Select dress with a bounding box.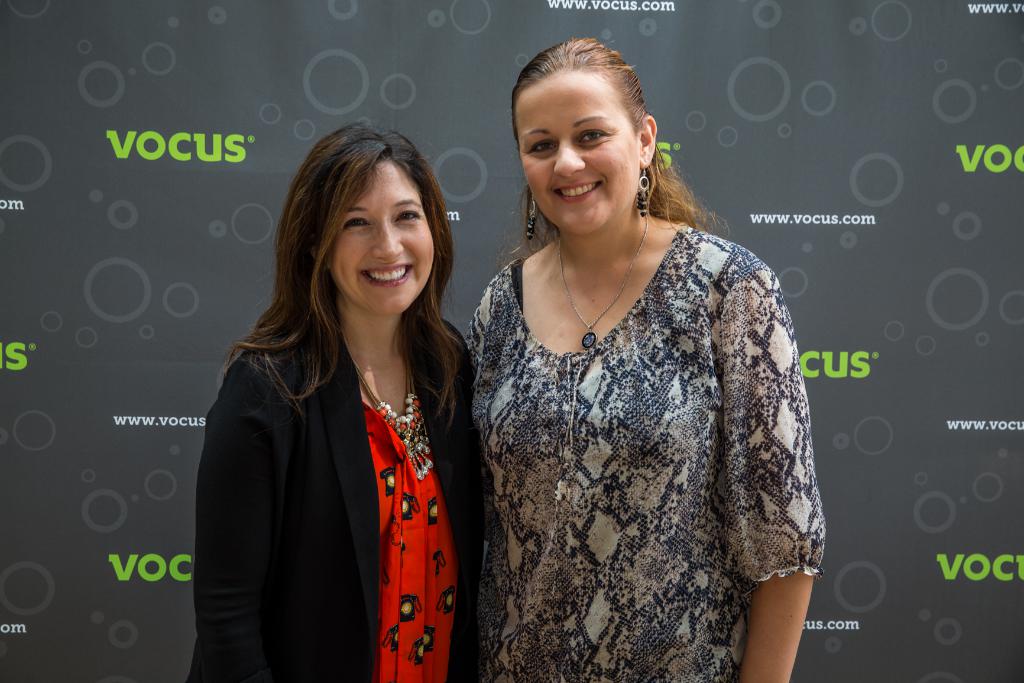
<region>193, 294, 481, 682</region>.
